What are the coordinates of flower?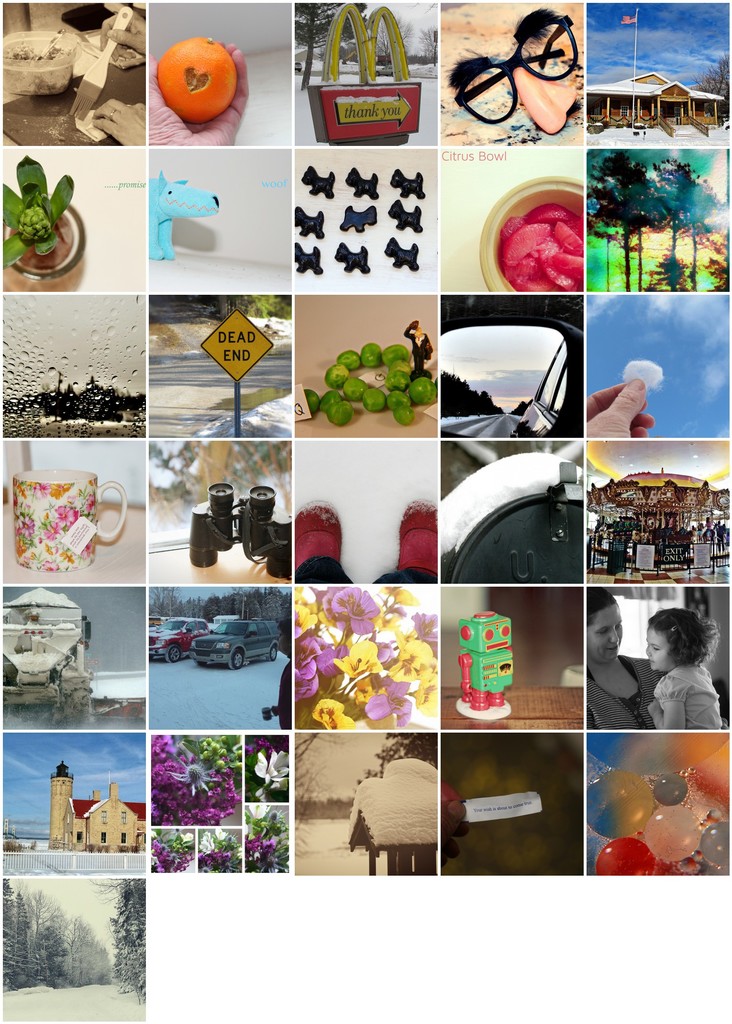
pyautogui.locateOnScreen(252, 748, 289, 792).
